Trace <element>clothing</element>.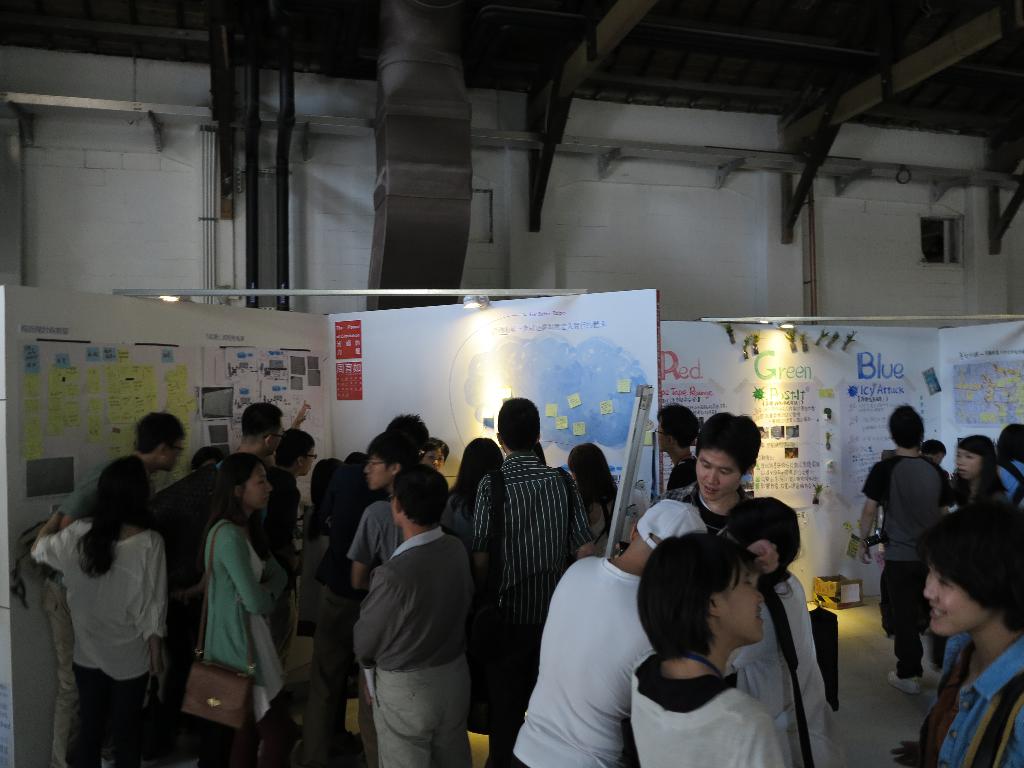
Traced to bbox(632, 659, 777, 767).
